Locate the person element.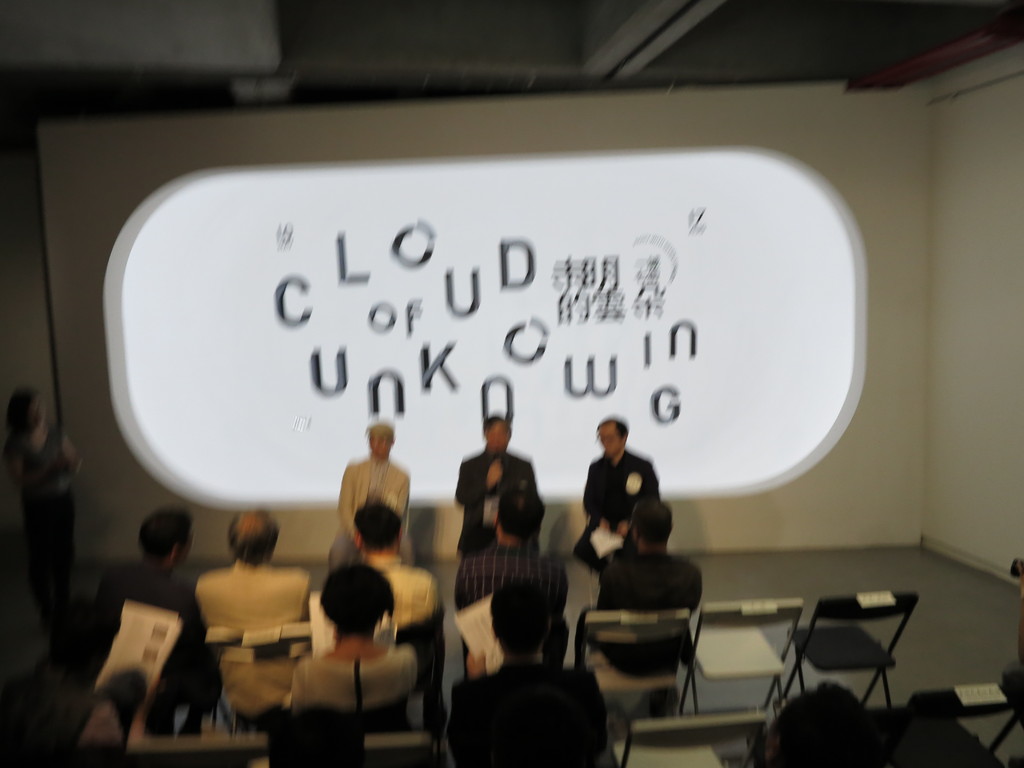
Element bbox: BBox(202, 503, 310, 707).
